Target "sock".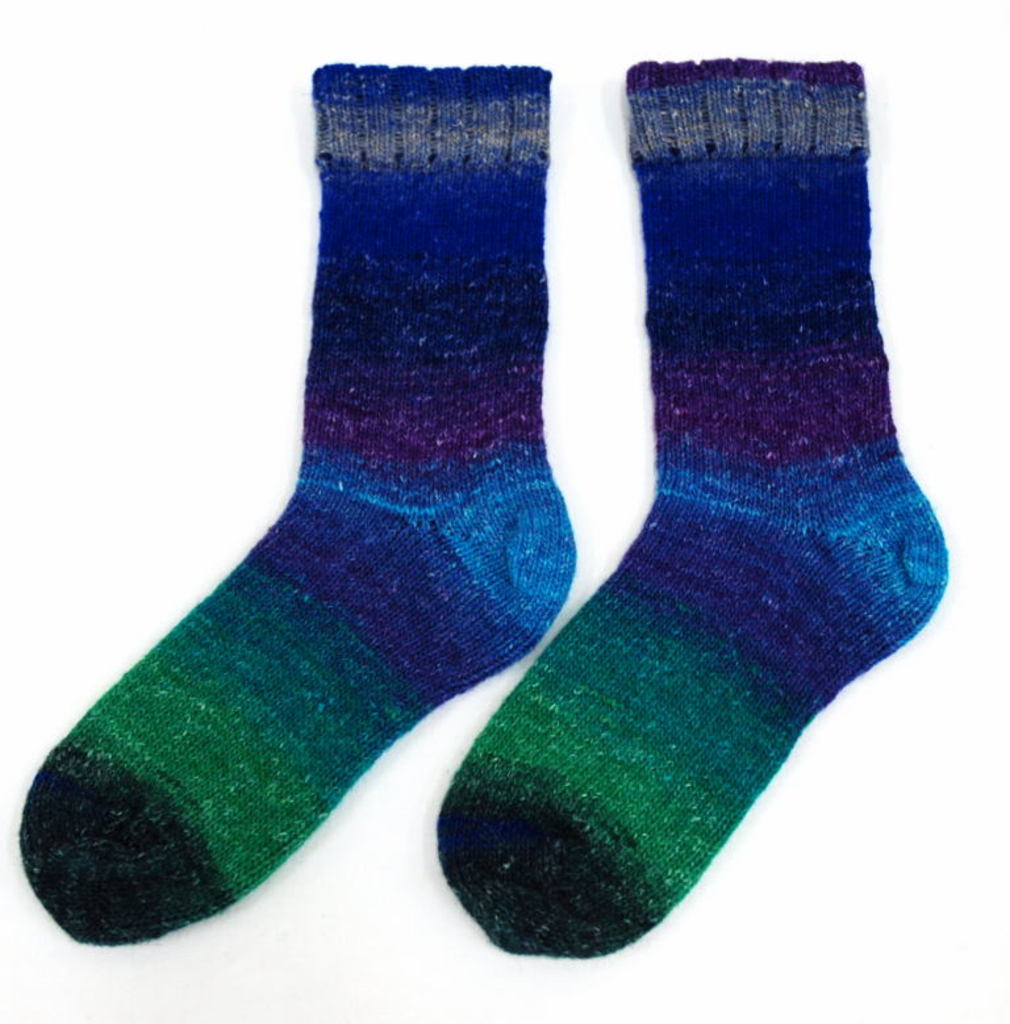
Target region: select_region(434, 46, 948, 962).
